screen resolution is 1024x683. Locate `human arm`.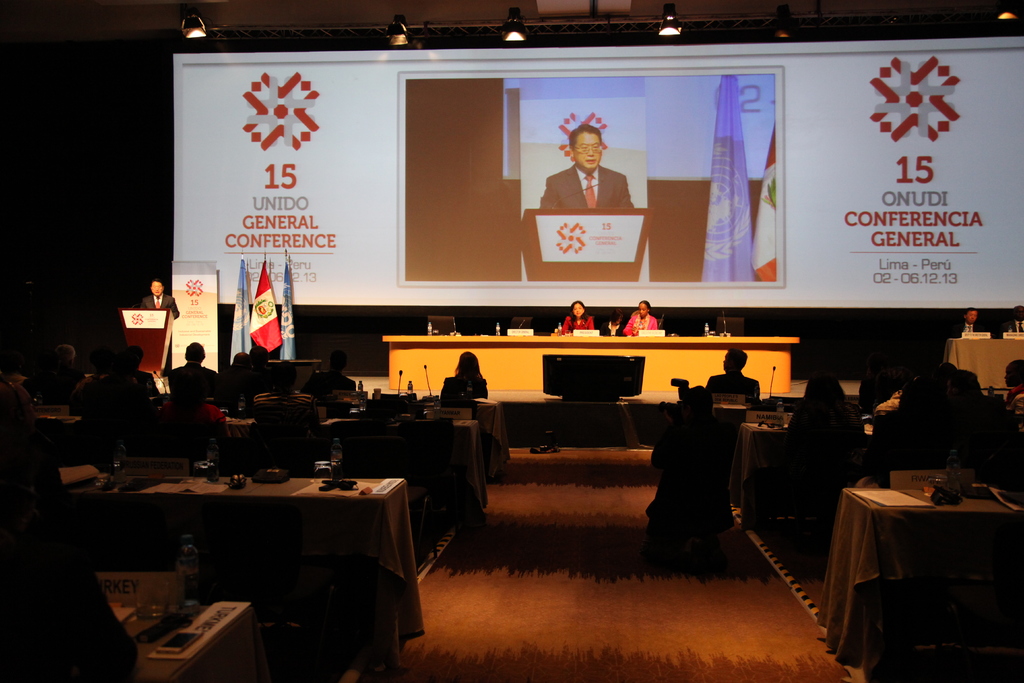
bbox=[301, 369, 318, 391].
